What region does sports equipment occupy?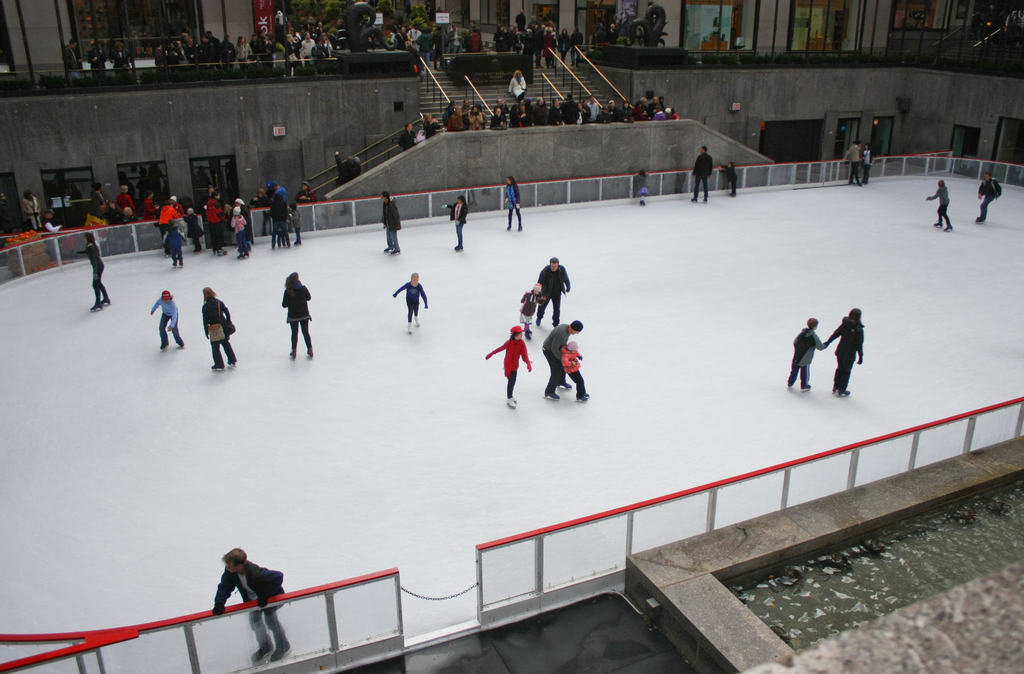
[left=585, top=394, right=591, bottom=400].
